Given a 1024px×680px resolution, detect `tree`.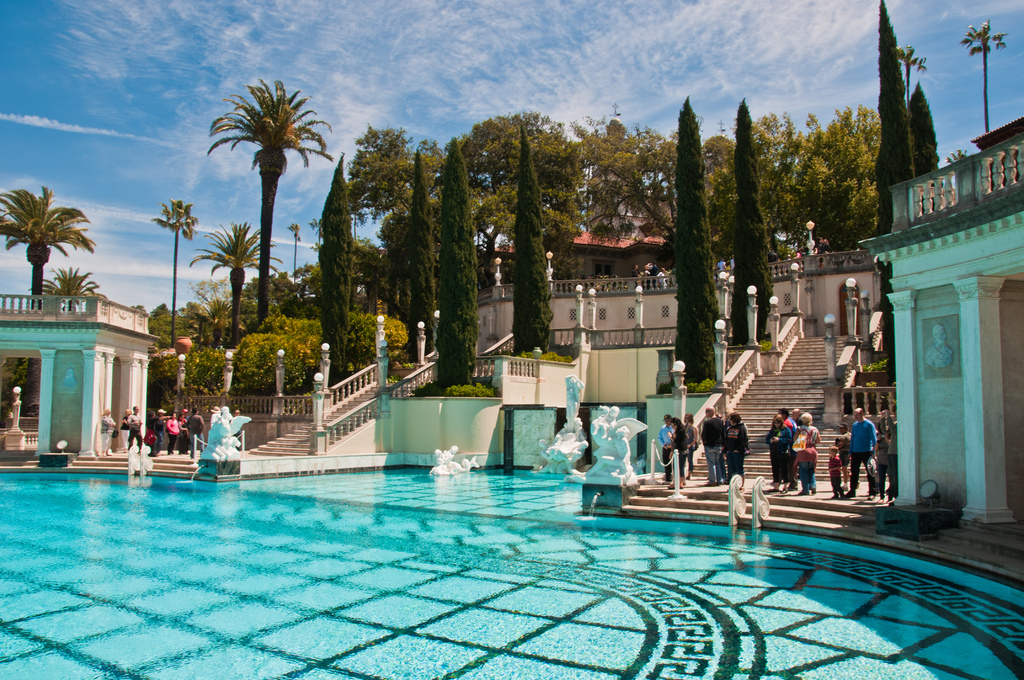
region(871, 2, 925, 234).
